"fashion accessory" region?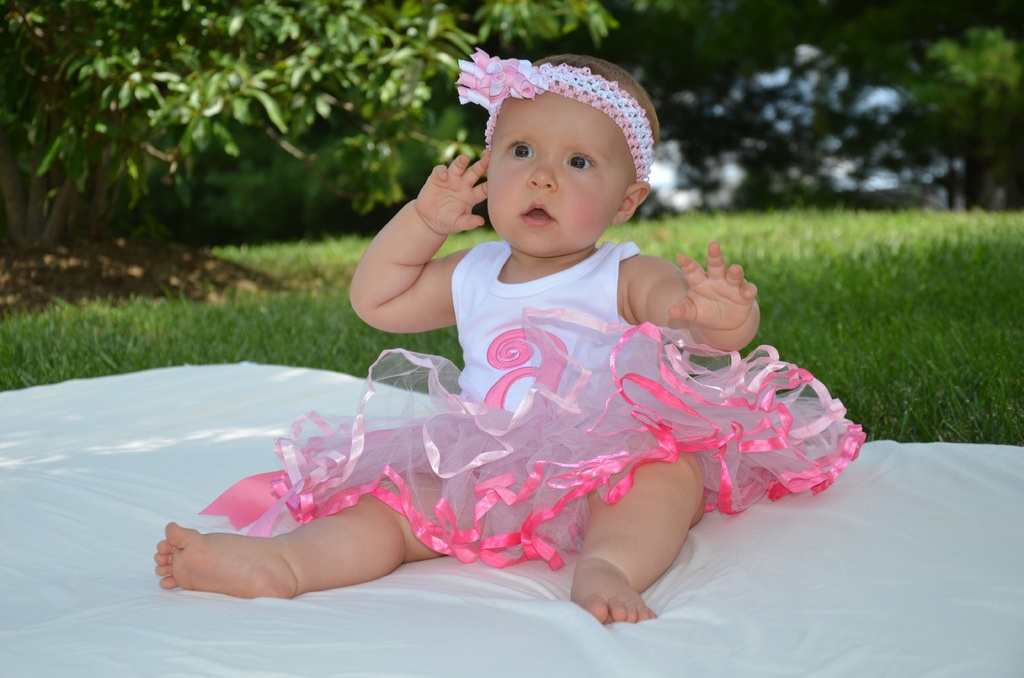
select_region(452, 46, 653, 183)
